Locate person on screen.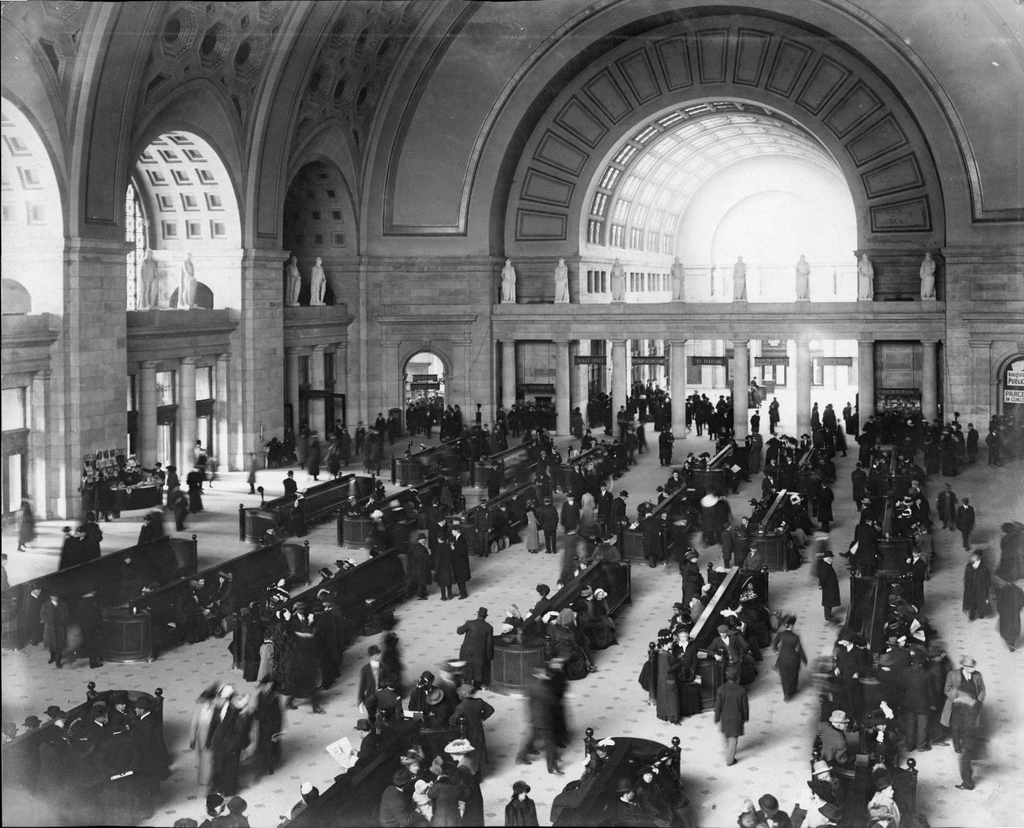
On screen at box(308, 256, 326, 306).
